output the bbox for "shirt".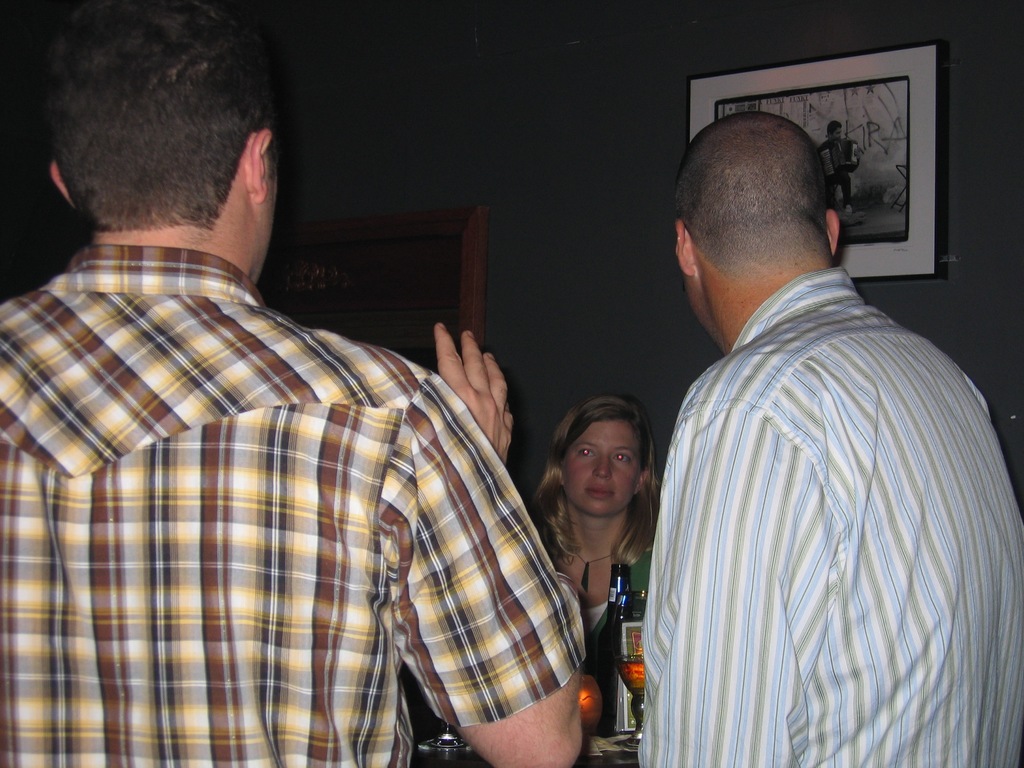
637 268 1023 767.
